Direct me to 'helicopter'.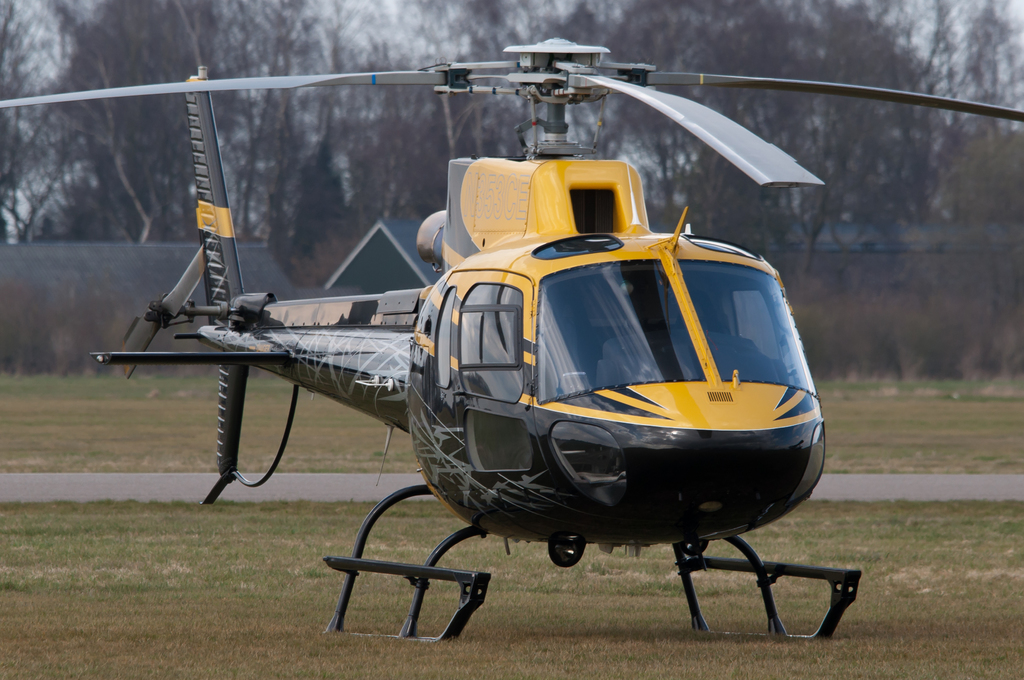
Direction: [0,34,1023,647].
